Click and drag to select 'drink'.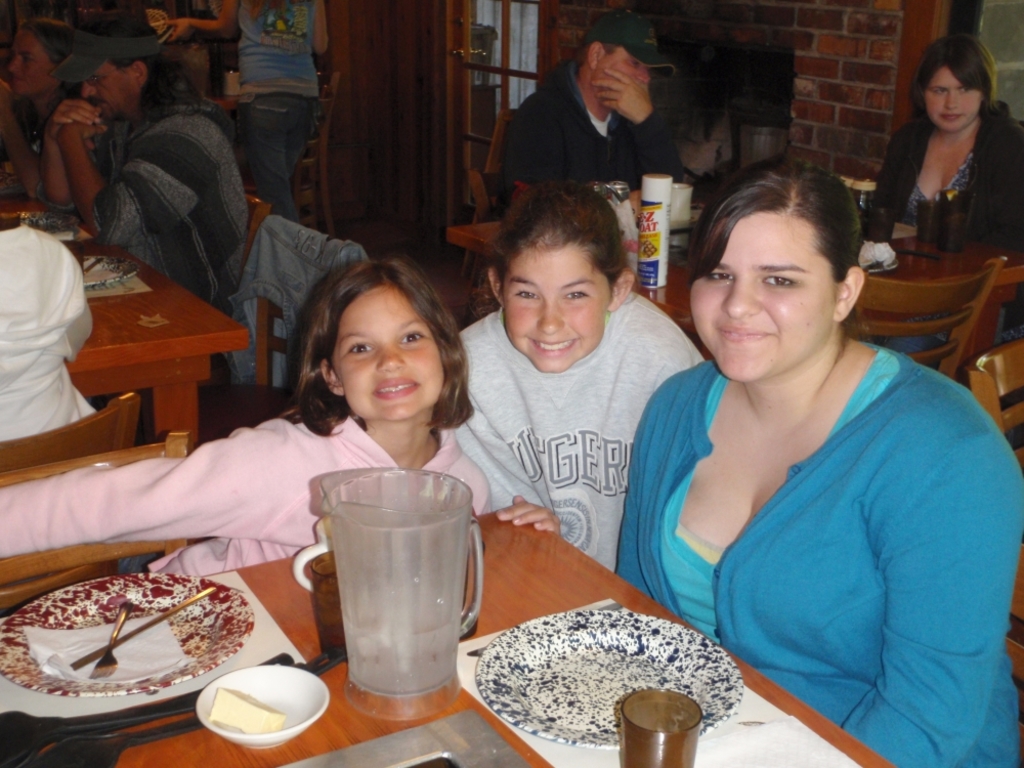
Selection: <bbox>304, 470, 470, 718</bbox>.
